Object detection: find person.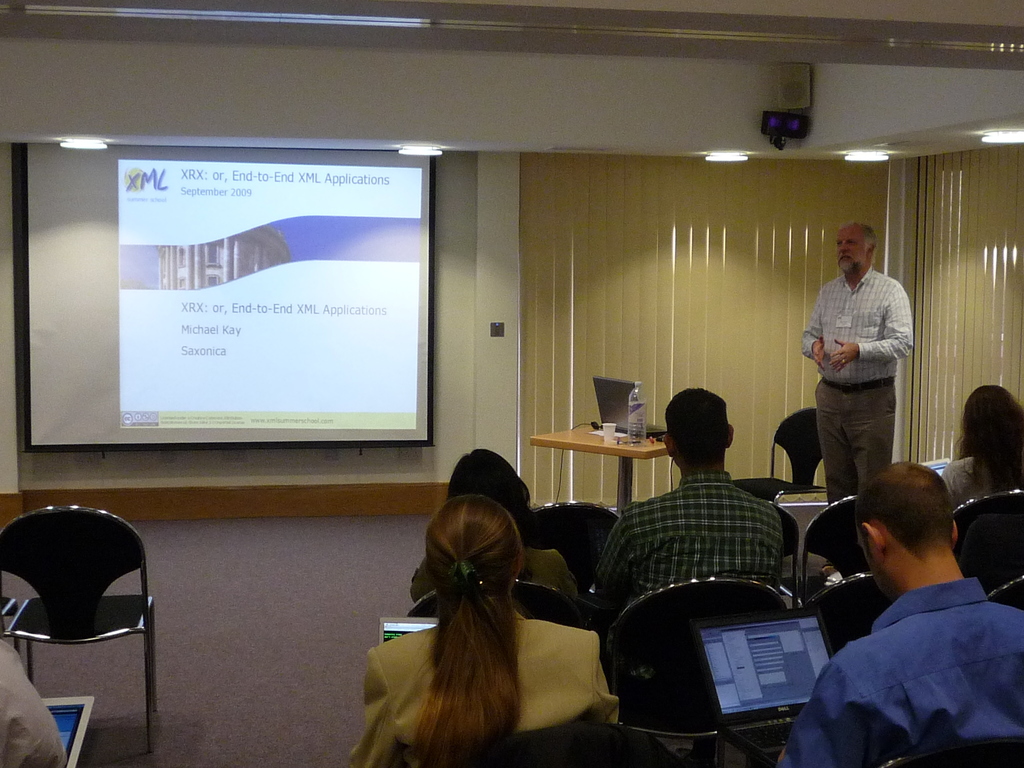
box(802, 225, 916, 545).
